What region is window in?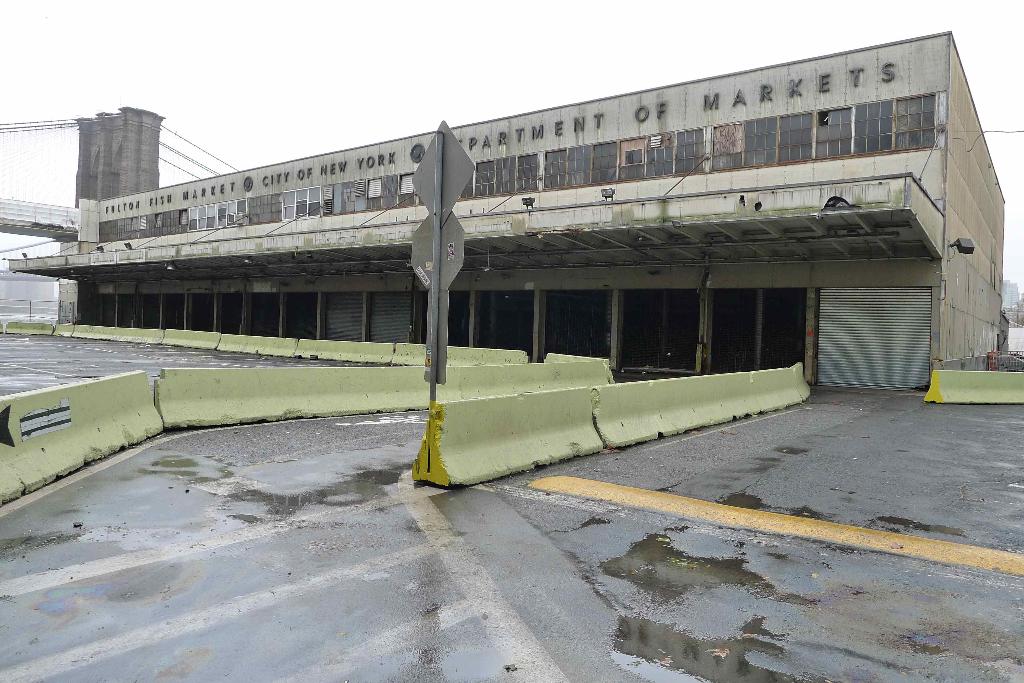
crop(326, 184, 337, 213).
